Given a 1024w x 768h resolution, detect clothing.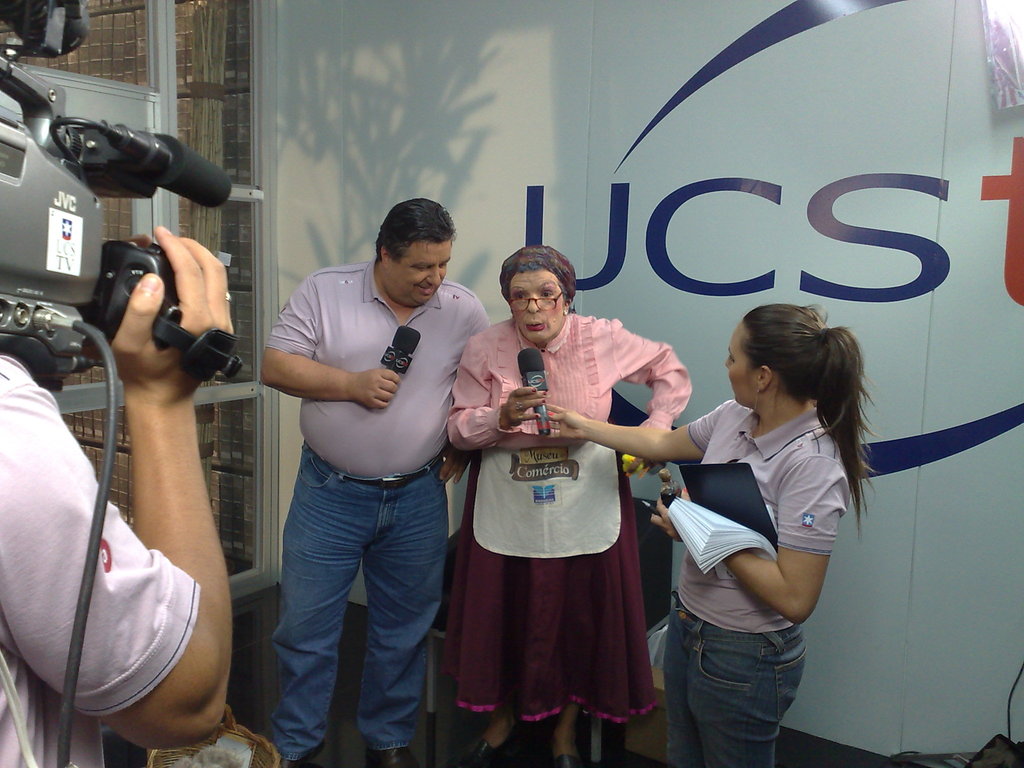
detection(0, 352, 203, 767).
